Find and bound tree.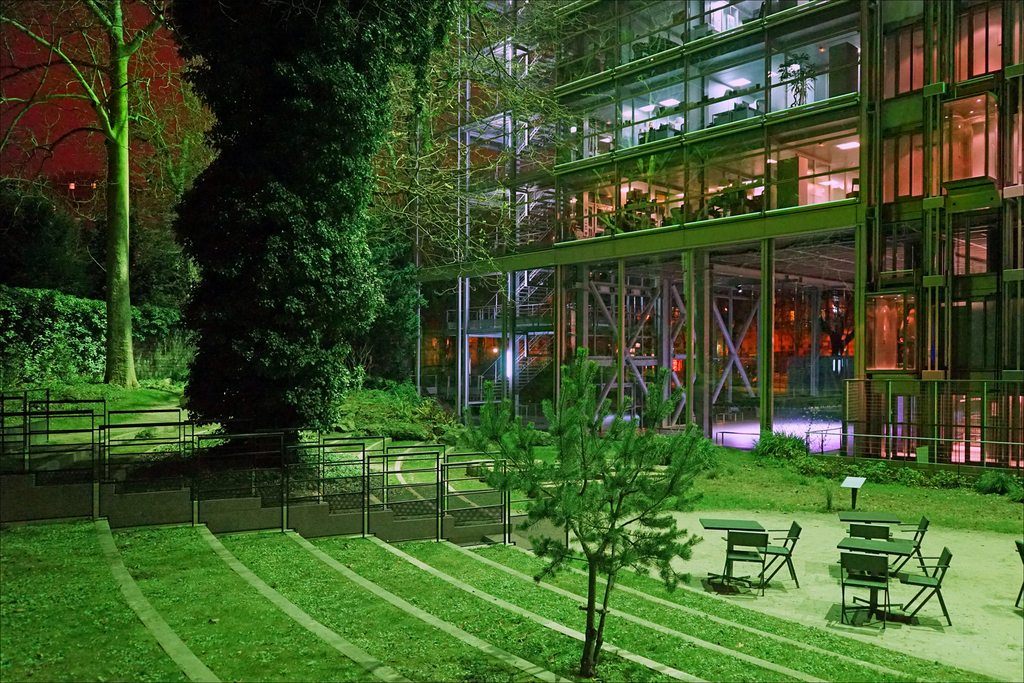
Bound: bbox=[349, 0, 625, 390].
